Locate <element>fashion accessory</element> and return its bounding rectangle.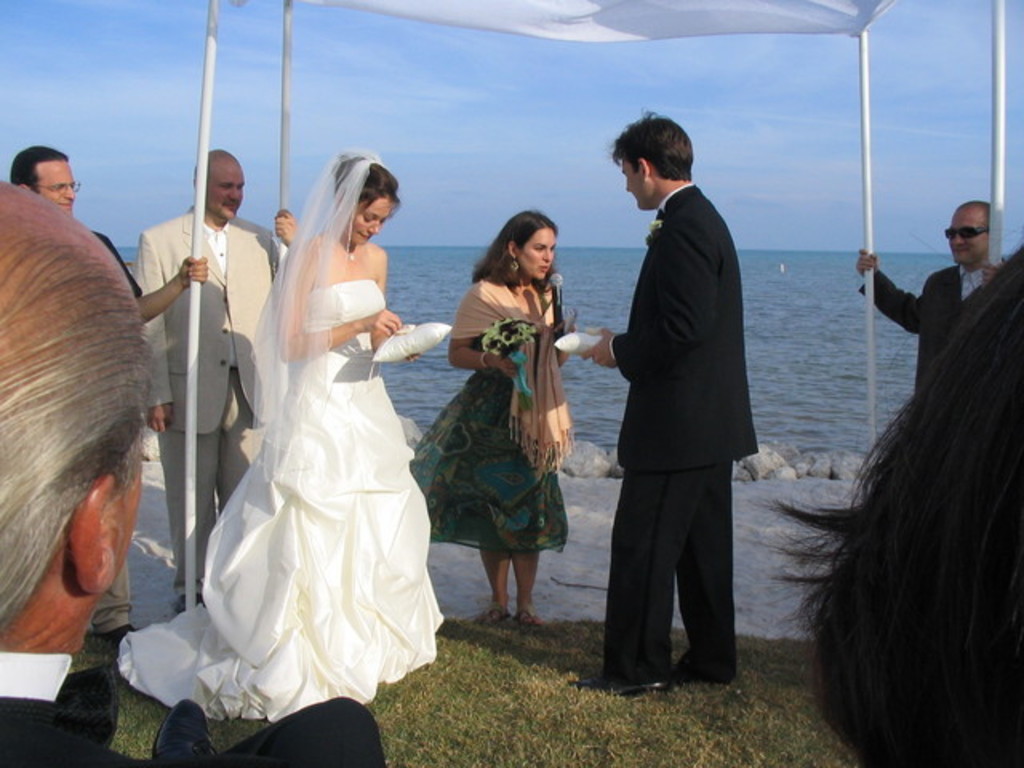
[942,226,989,240].
